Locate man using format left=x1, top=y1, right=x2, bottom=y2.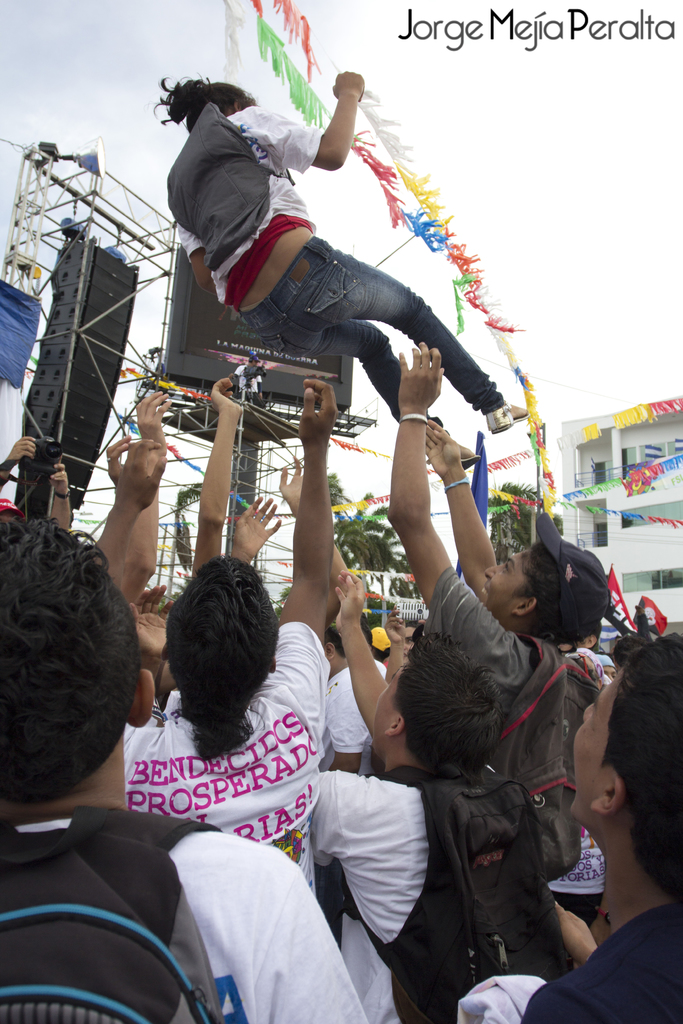
left=117, top=376, right=335, bottom=897.
